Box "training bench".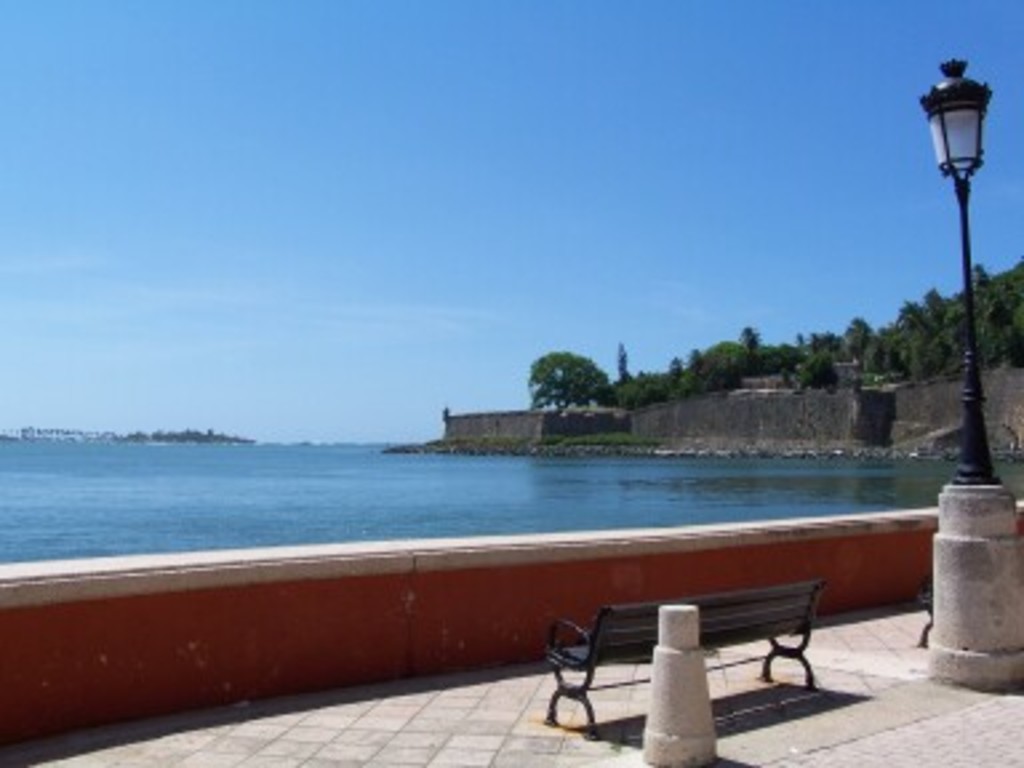
box=[539, 576, 827, 744].
